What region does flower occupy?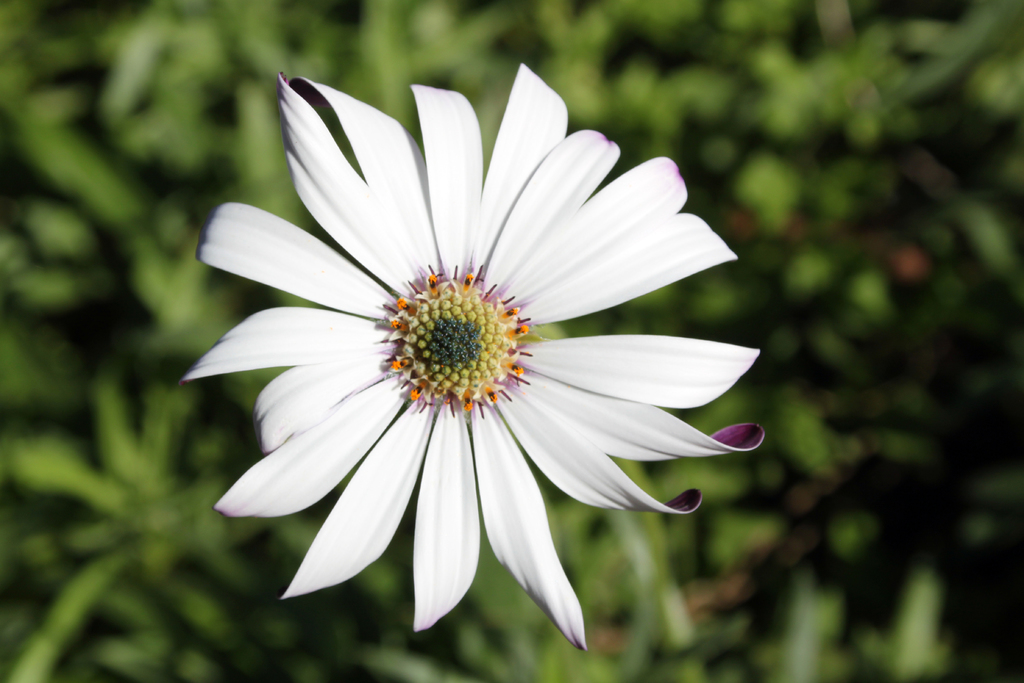
[x1=189, y1=58, x2=765, y2=667].
